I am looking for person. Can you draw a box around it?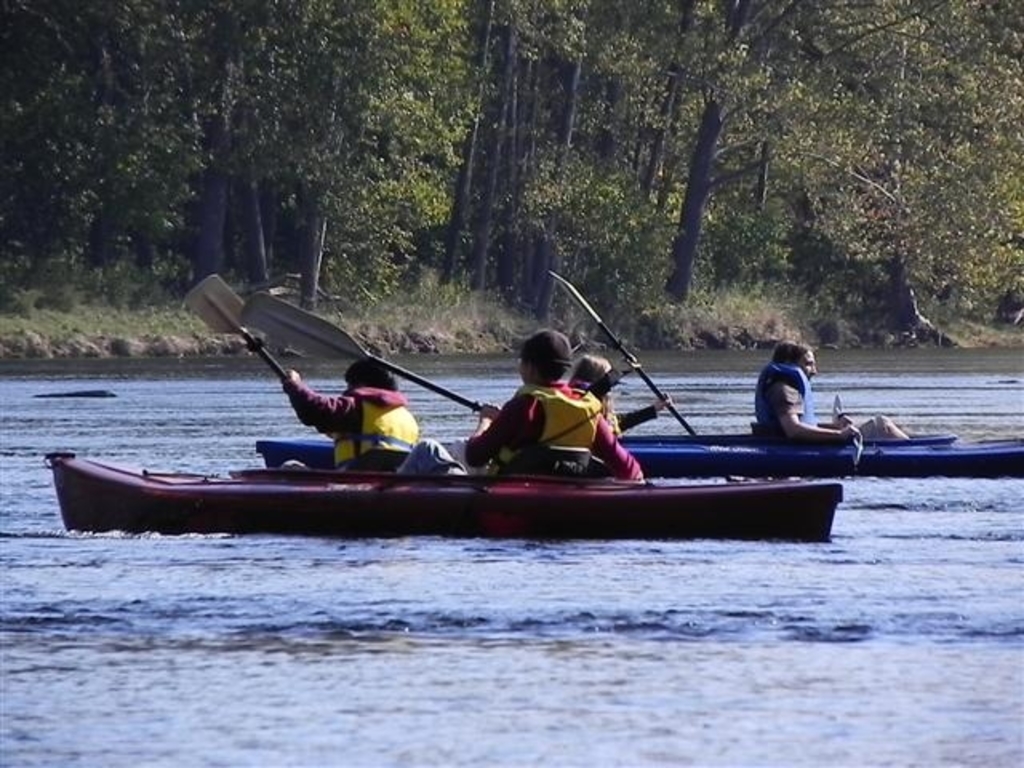
Sure, the bounding box is l=392, t=331, r=645, b=478.
